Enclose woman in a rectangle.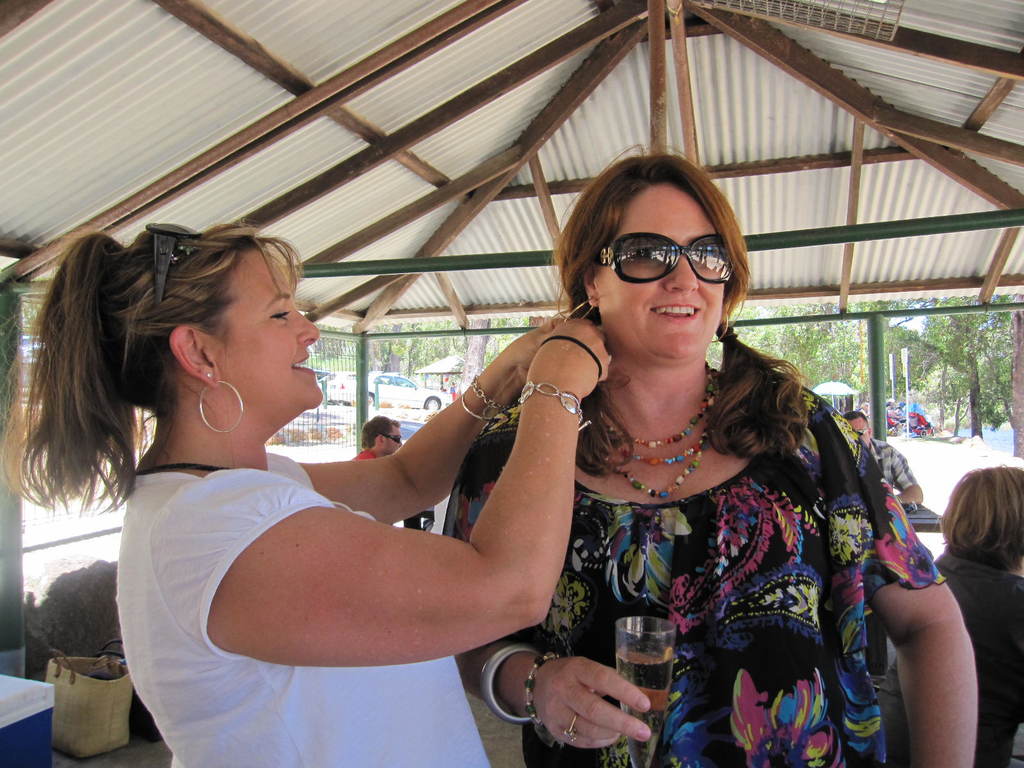
bbox=[15, 202, 472, 724].
